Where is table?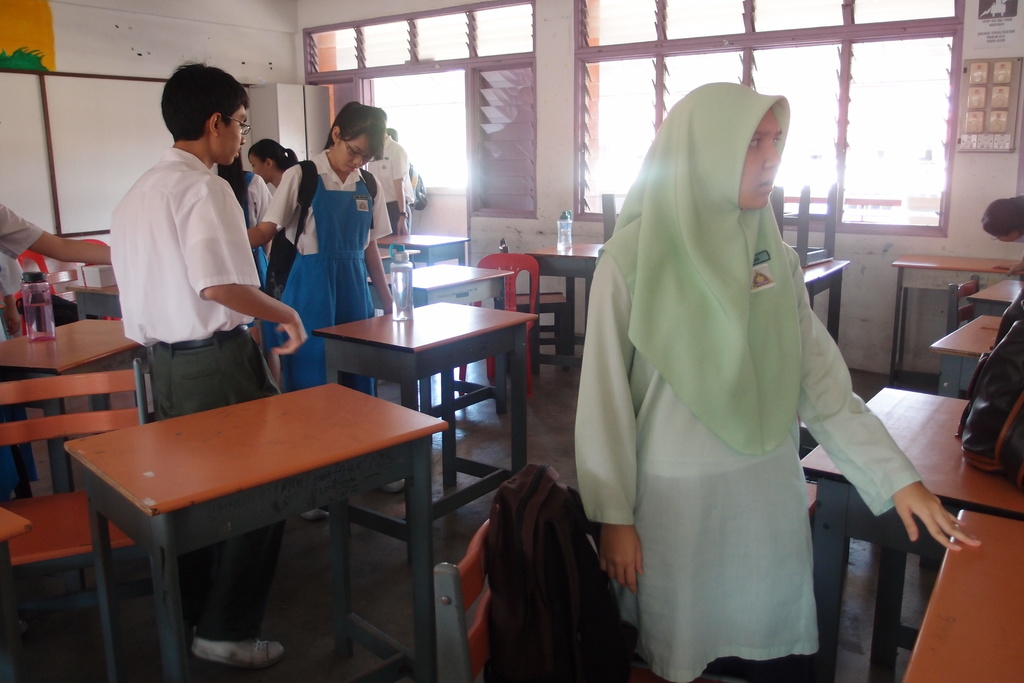
{"x1": 887, "y1": 251, "x2": 1020, "y2": 384}.
